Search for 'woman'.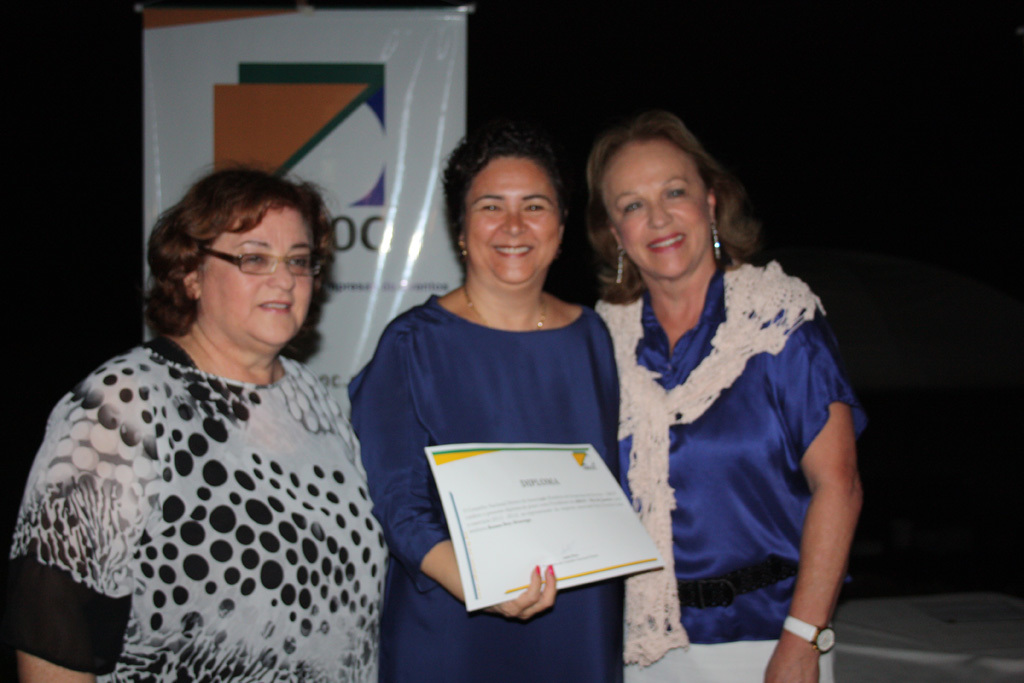
Found at 341, 128, 623, 682.
